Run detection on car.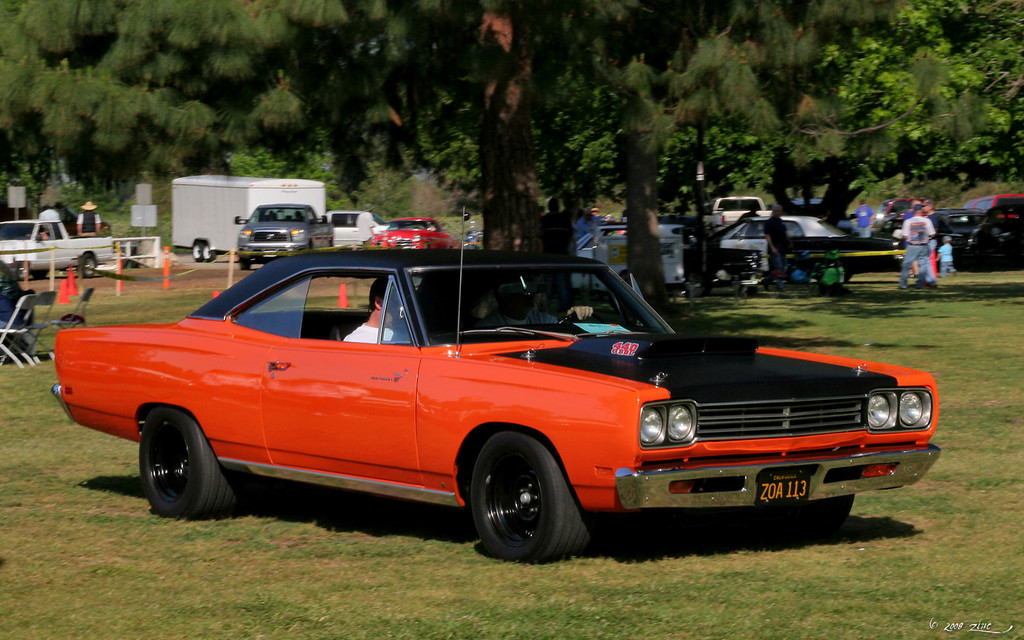
Result: [left=52, top=245, right=950, bottom=556].
